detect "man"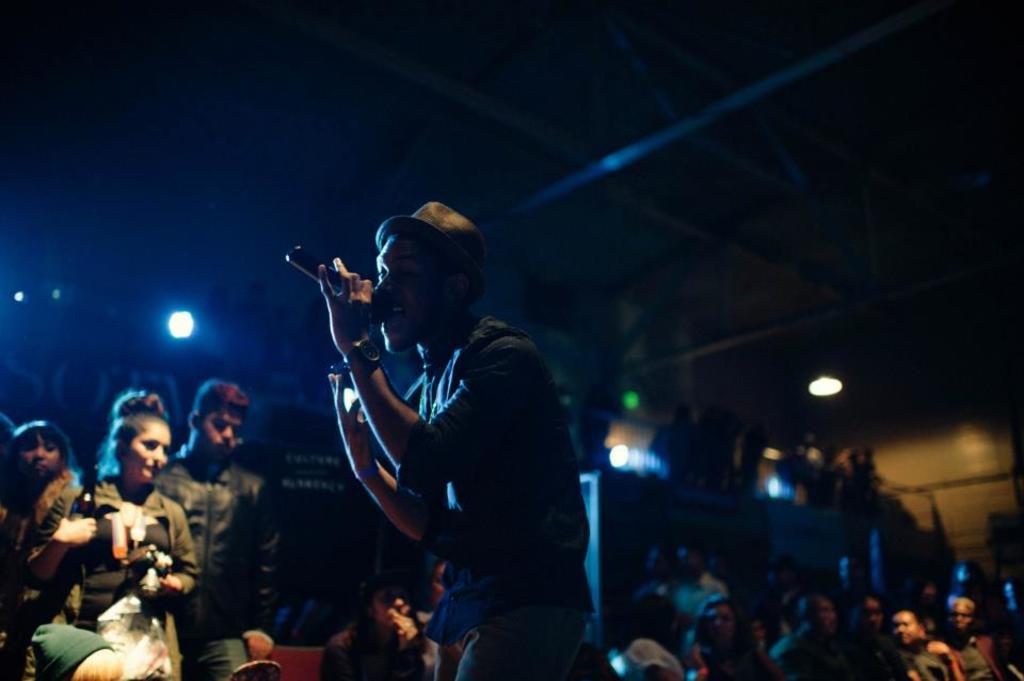
detection(775, 591, 838, 680)
